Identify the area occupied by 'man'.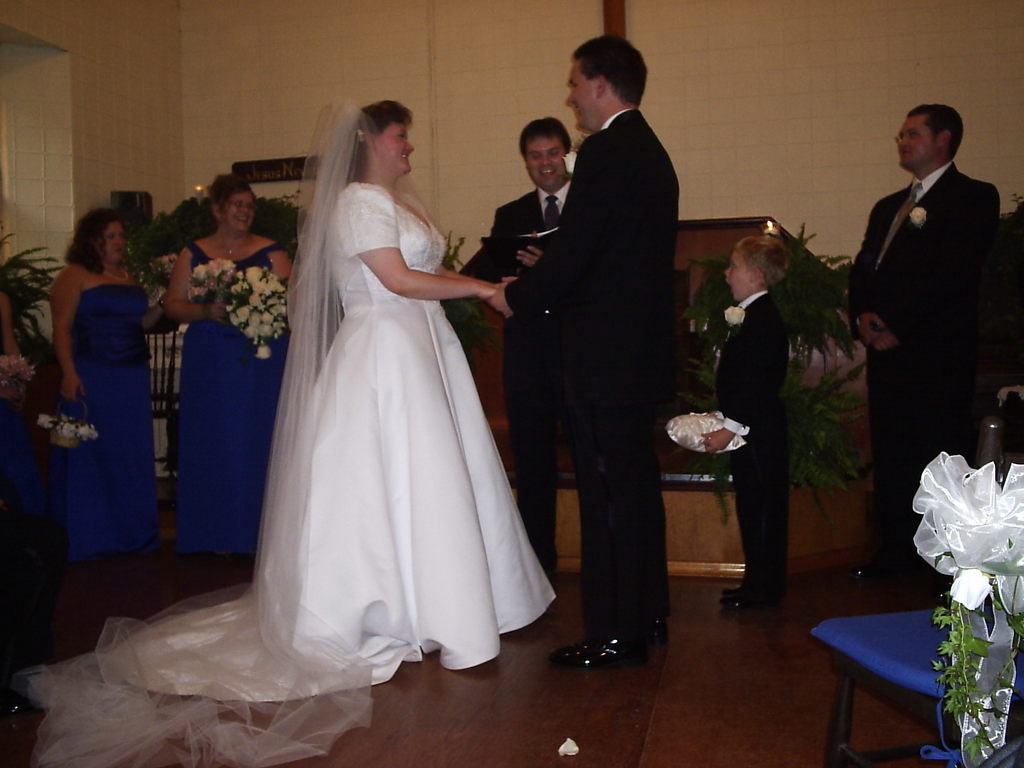
Area: locate(487, 120, 578, 573).
